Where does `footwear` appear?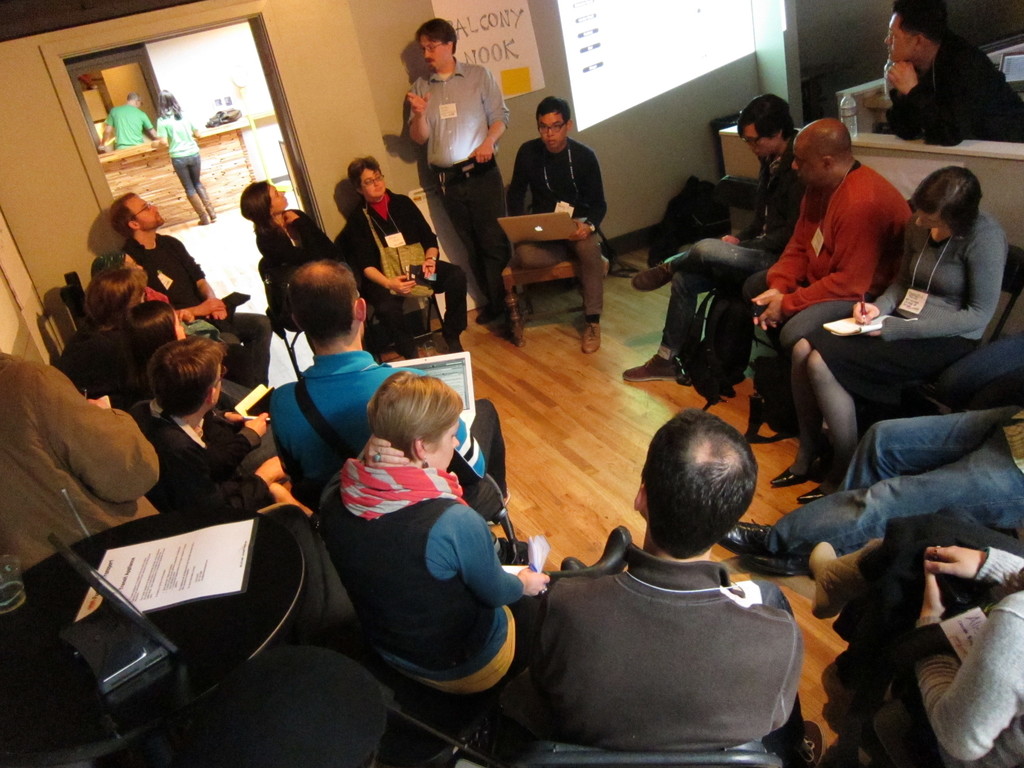
Appears at x1=473, y1=303, x2=510, y2=324.
